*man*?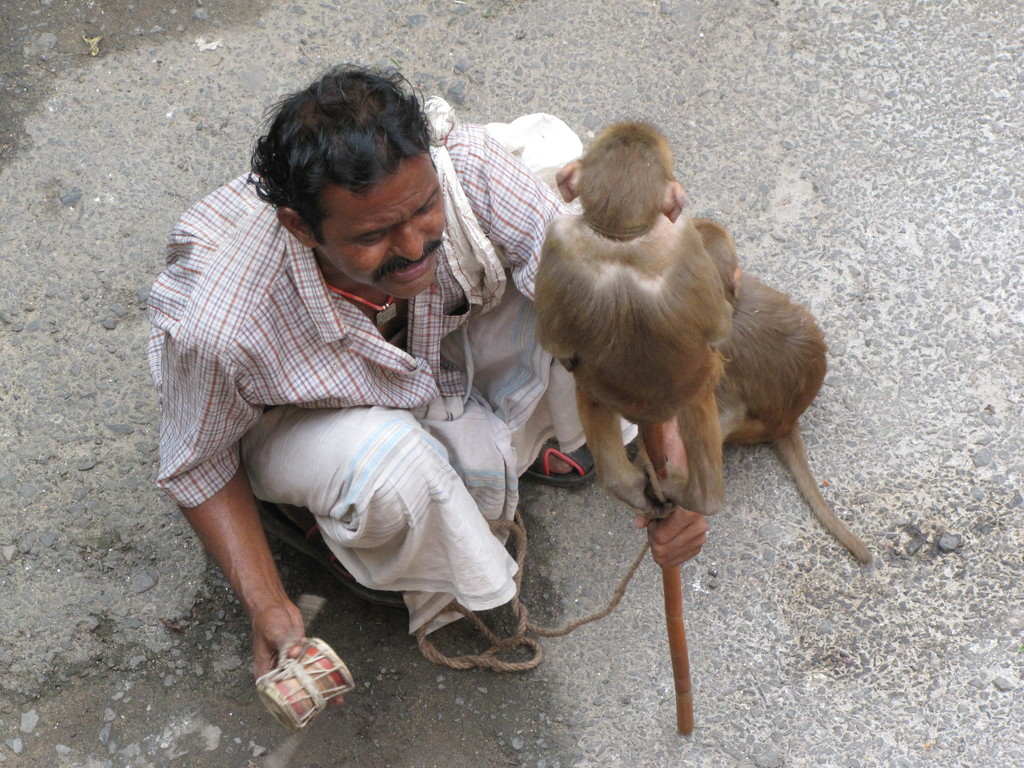
region(151, 64, 639, 705)
